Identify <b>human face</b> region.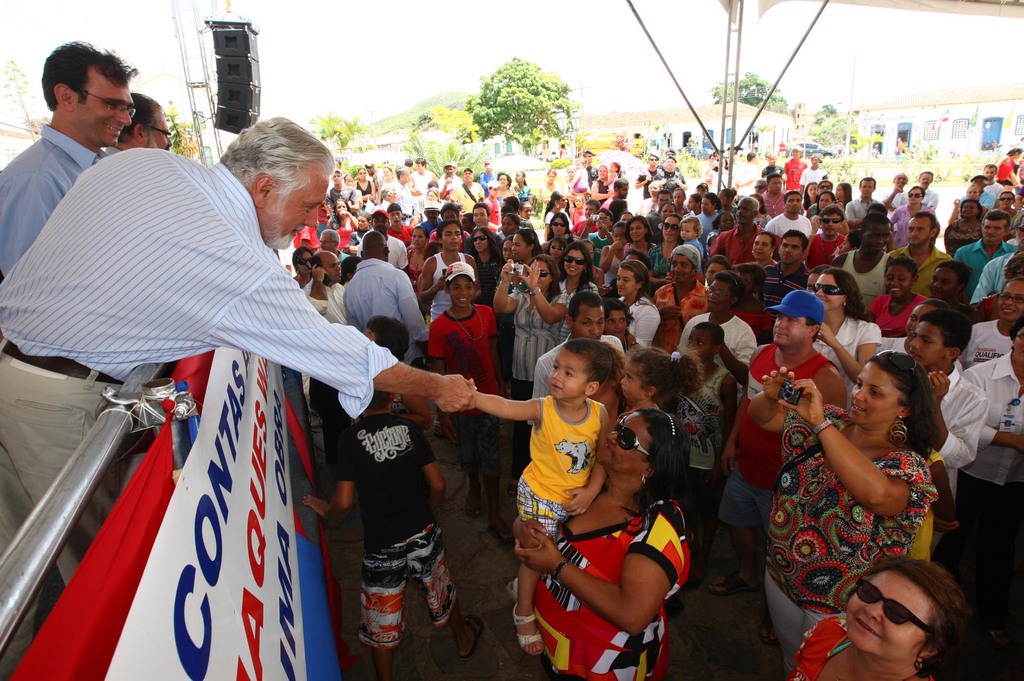
Region: (819,195,831,209).
